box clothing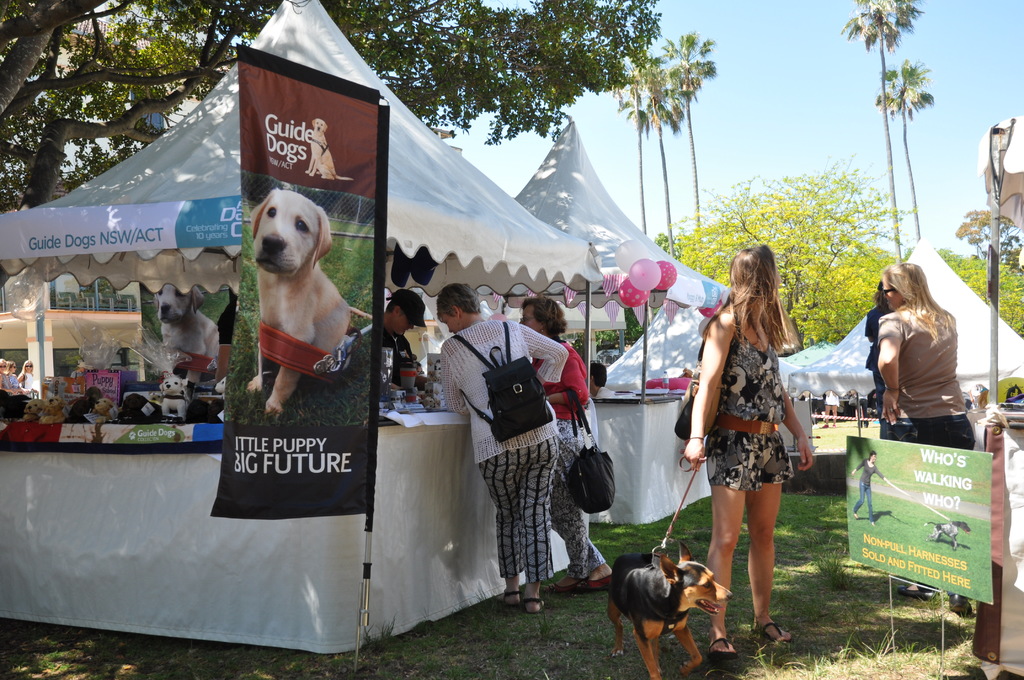
[left=531, top=340, right=607, bottom=579]
